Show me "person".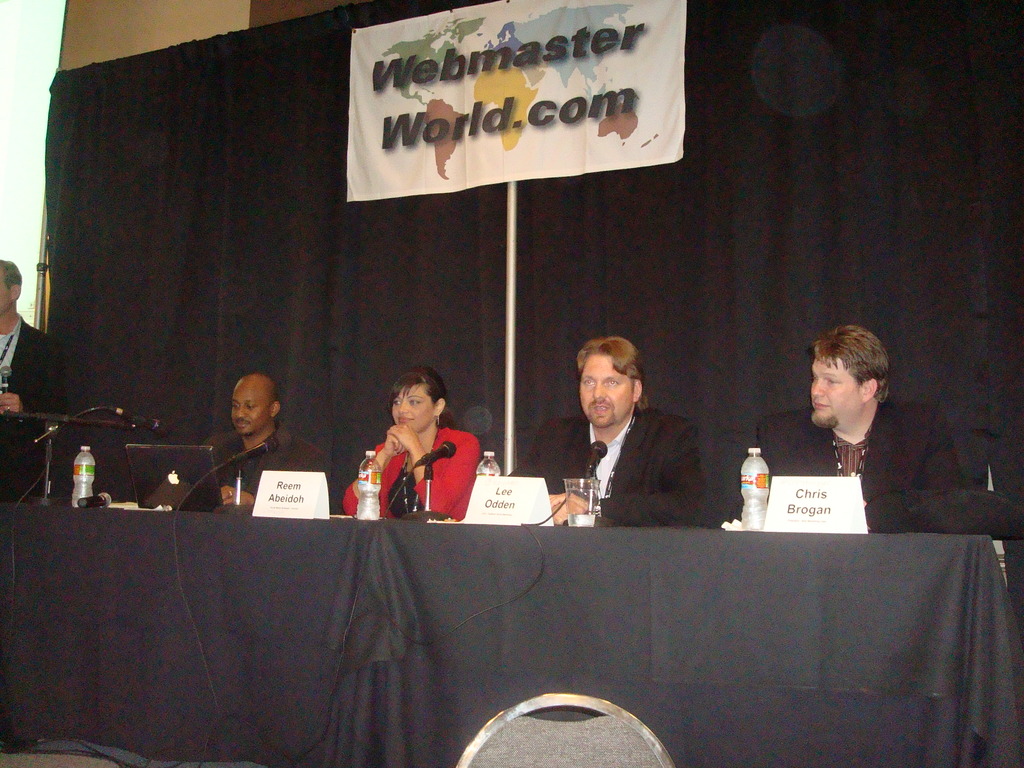
"person" is here: pyautogui.locateOnScreen(757, 324, 981, 532).
